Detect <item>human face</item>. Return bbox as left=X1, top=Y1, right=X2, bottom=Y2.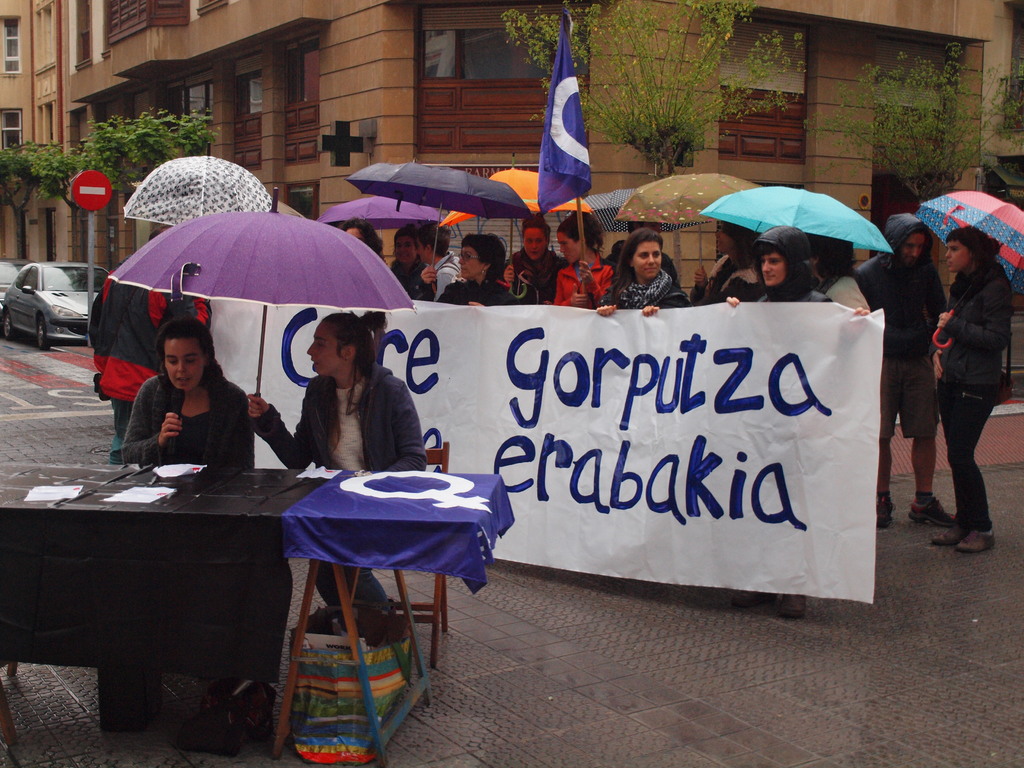
left=811, top=254, right=819, bottom=278.
